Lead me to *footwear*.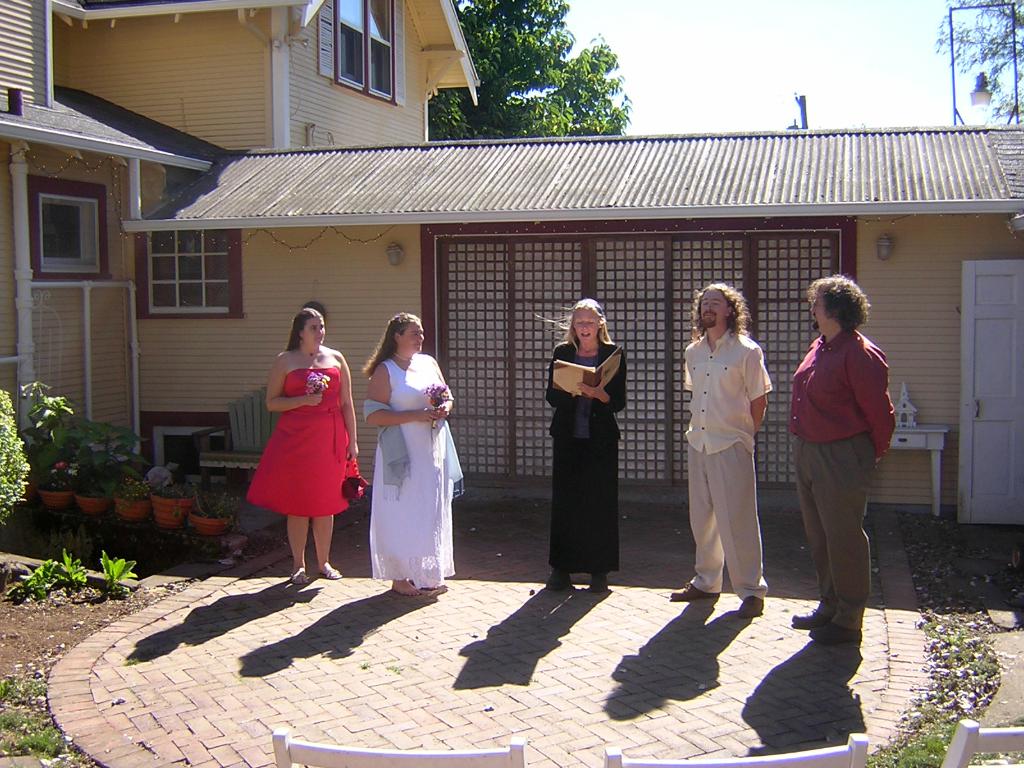
Lead to 589,573,612,593.
